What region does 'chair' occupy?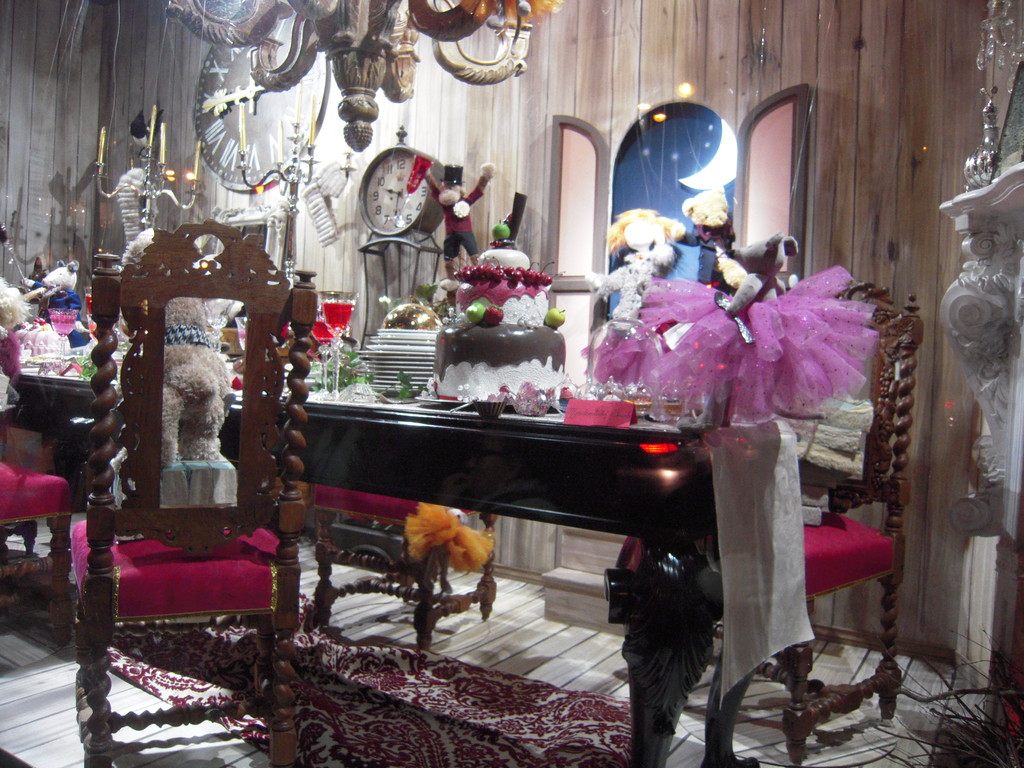
rect(307, 485, 499, 648).
